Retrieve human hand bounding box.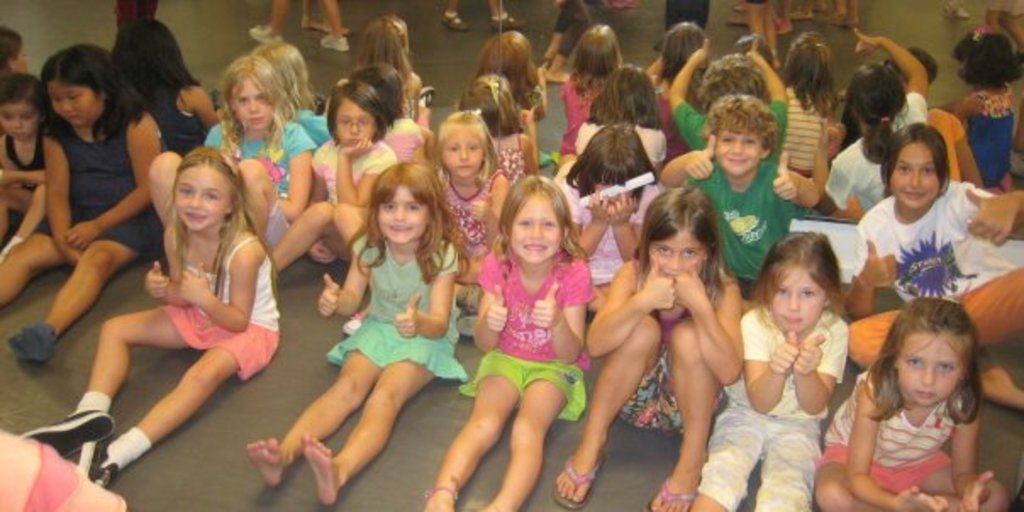
Bounding box: (left=895, top=483, right=953, bottom=510).
